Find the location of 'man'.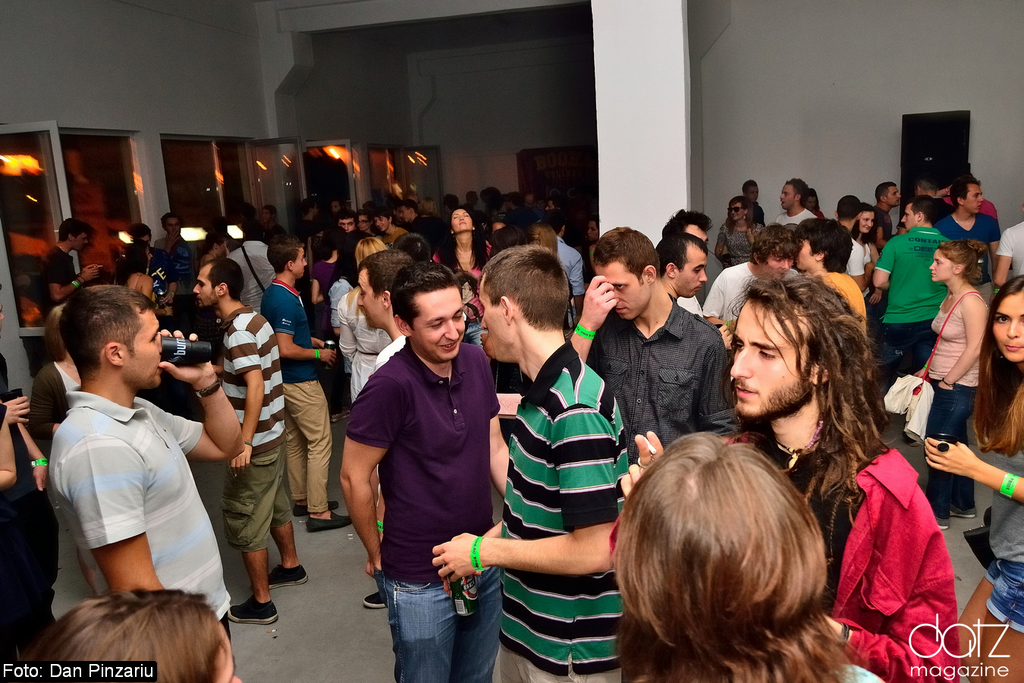
Location: x1=31 y1=282 x2=240 y2=643.
